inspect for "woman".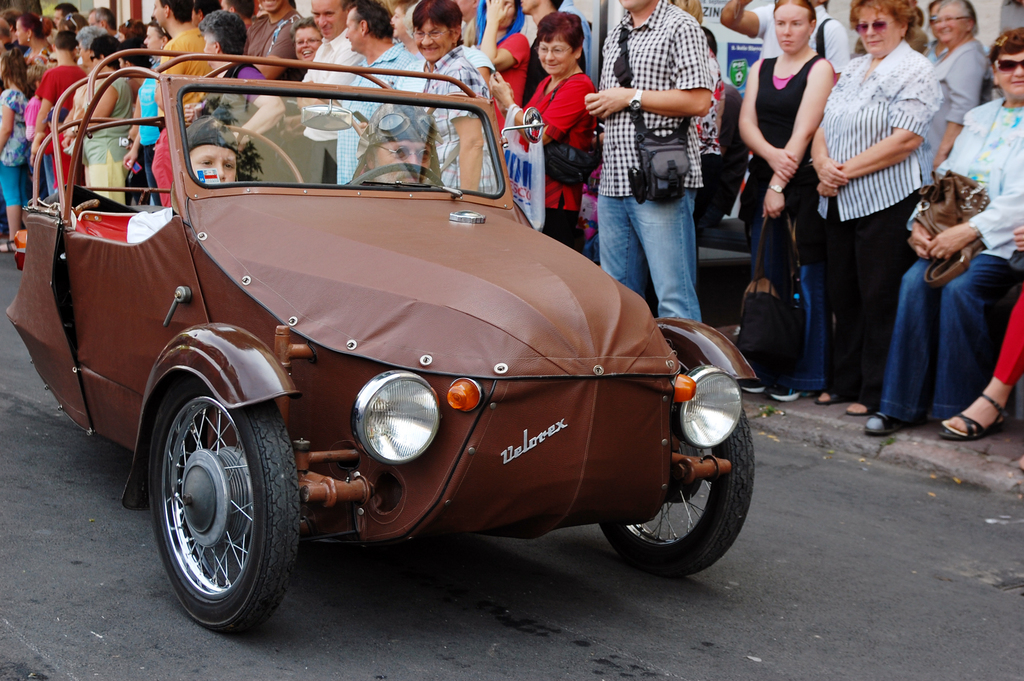
Inspection: locate(486, 12, 602, 249).
